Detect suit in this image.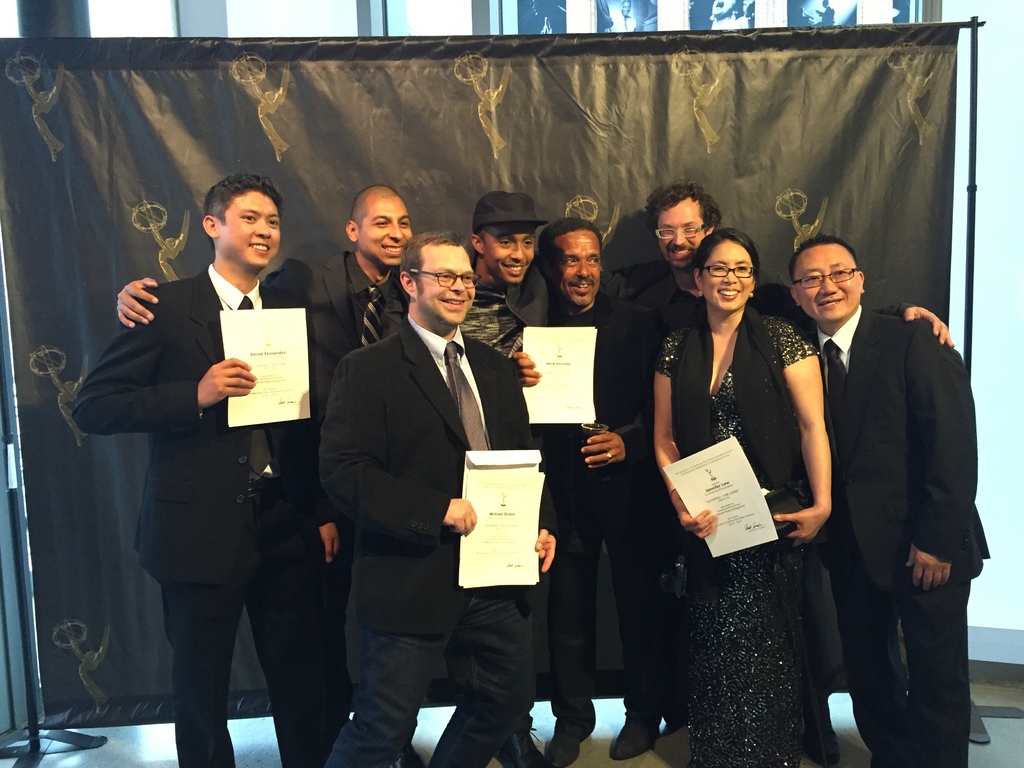
Detection: crop(260, 246, 408, 767).
